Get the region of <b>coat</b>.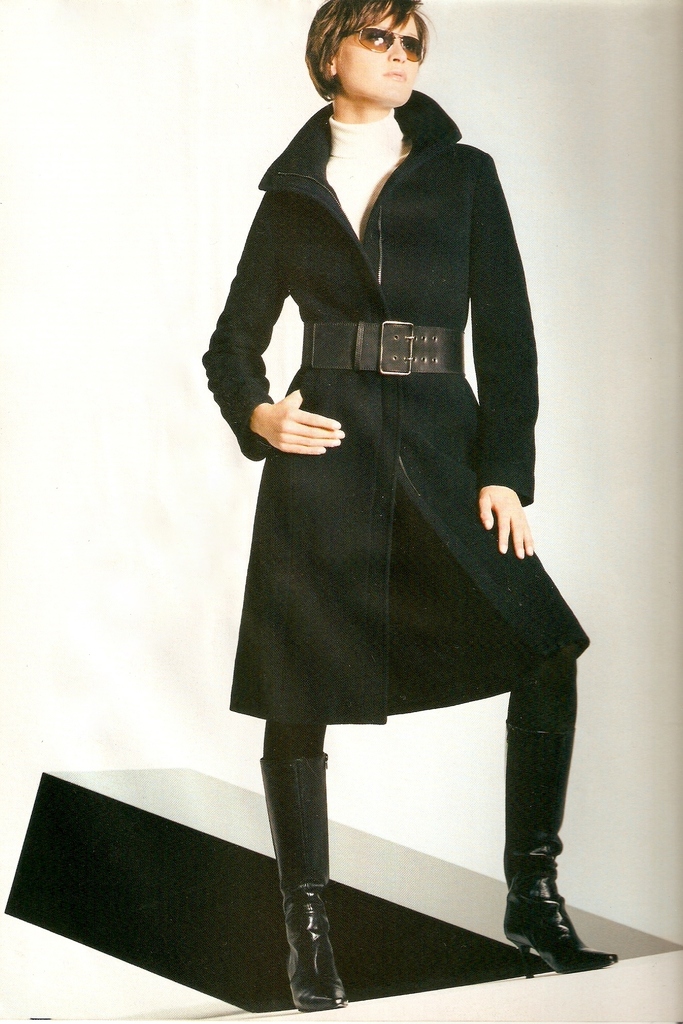
x1=202, y1=88, x2=588, y2=721.
